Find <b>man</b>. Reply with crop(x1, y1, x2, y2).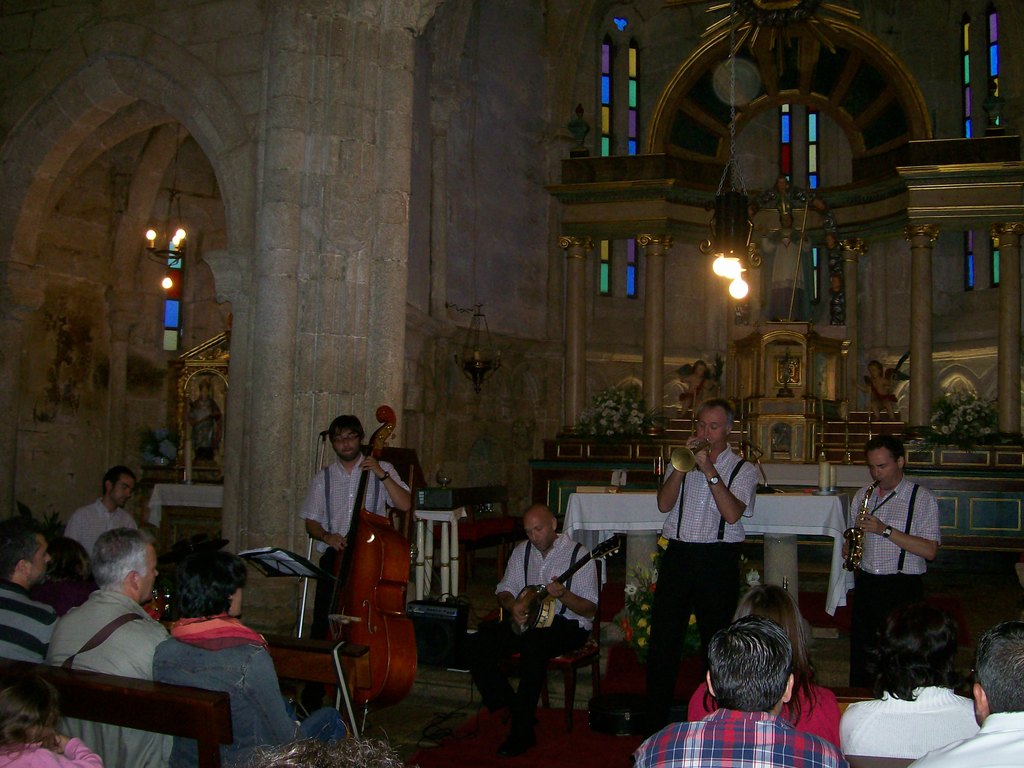
crop(837, 435, 943, 693).
